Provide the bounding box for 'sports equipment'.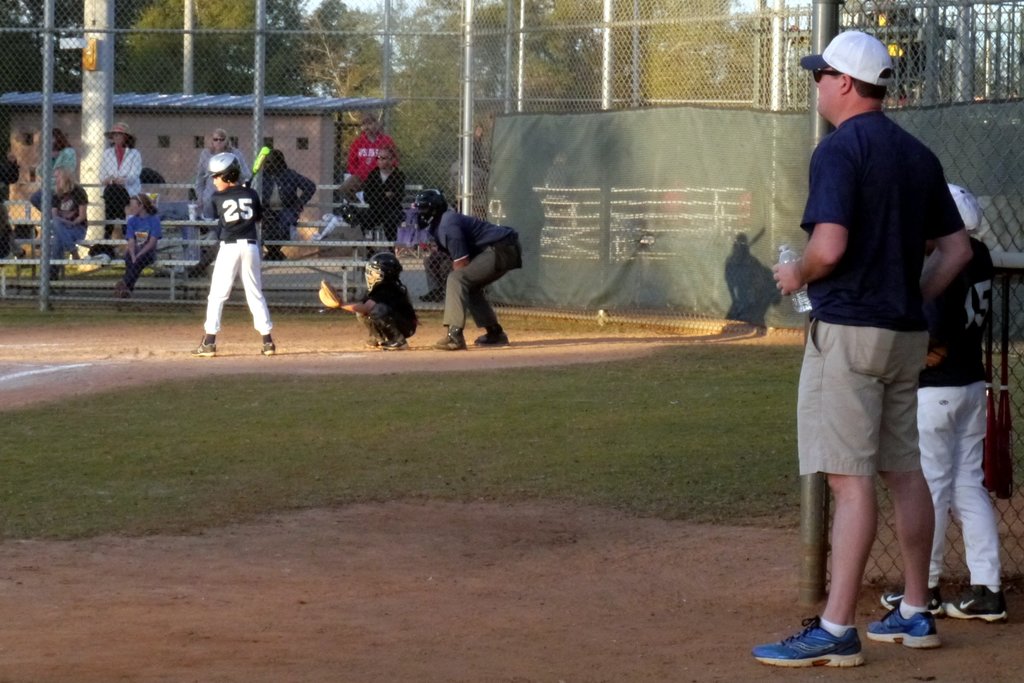
detection(362, 252, 401, 287).
